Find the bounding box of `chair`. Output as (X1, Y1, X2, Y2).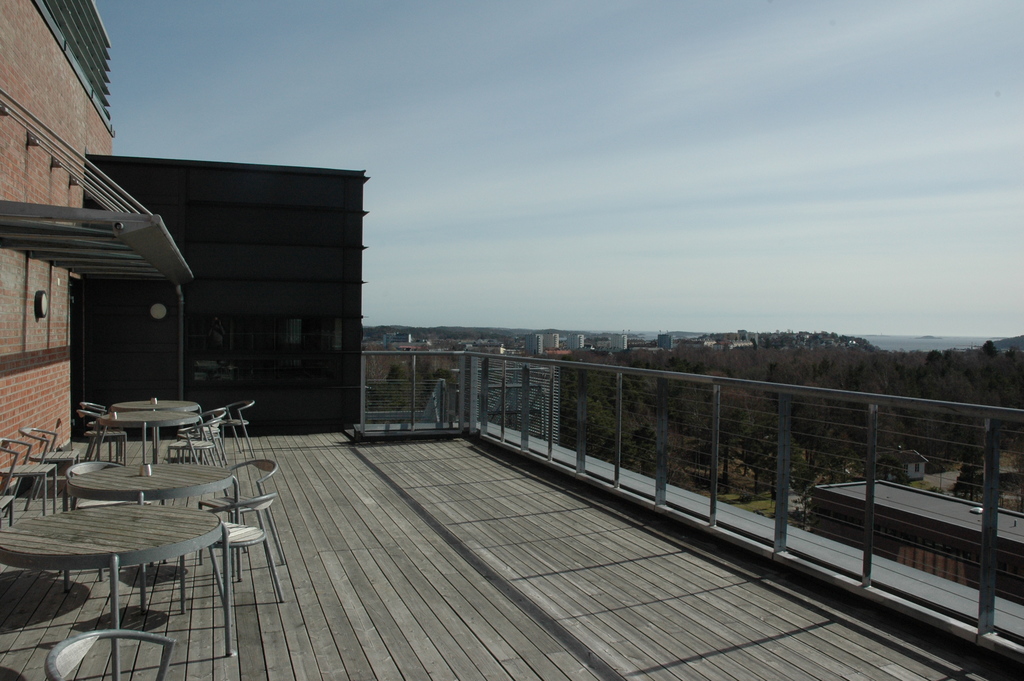
(0, 437, 58, 516).
